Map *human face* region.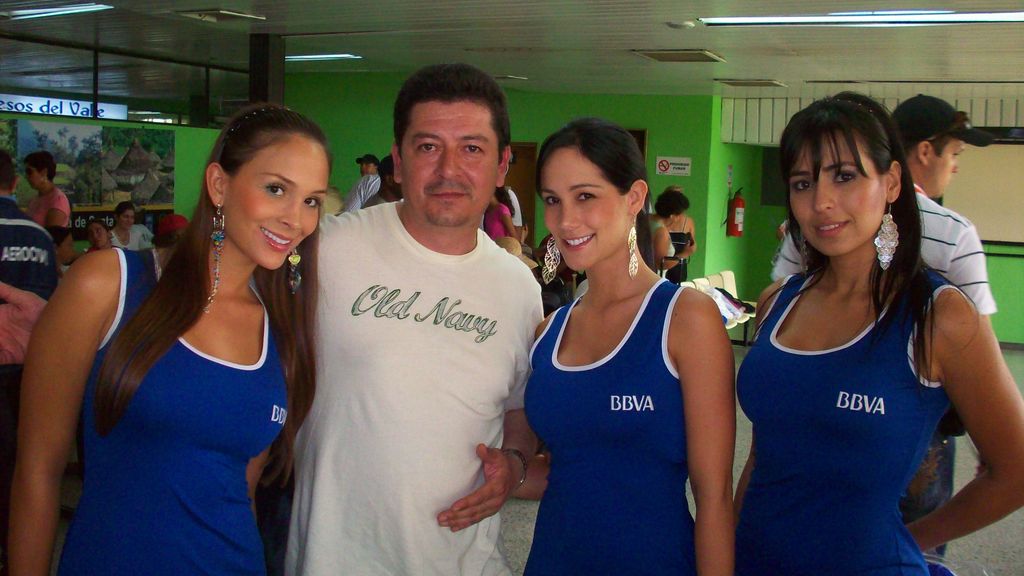
Mapped to <bbox>230, 134, 327, 269</bbox>.
